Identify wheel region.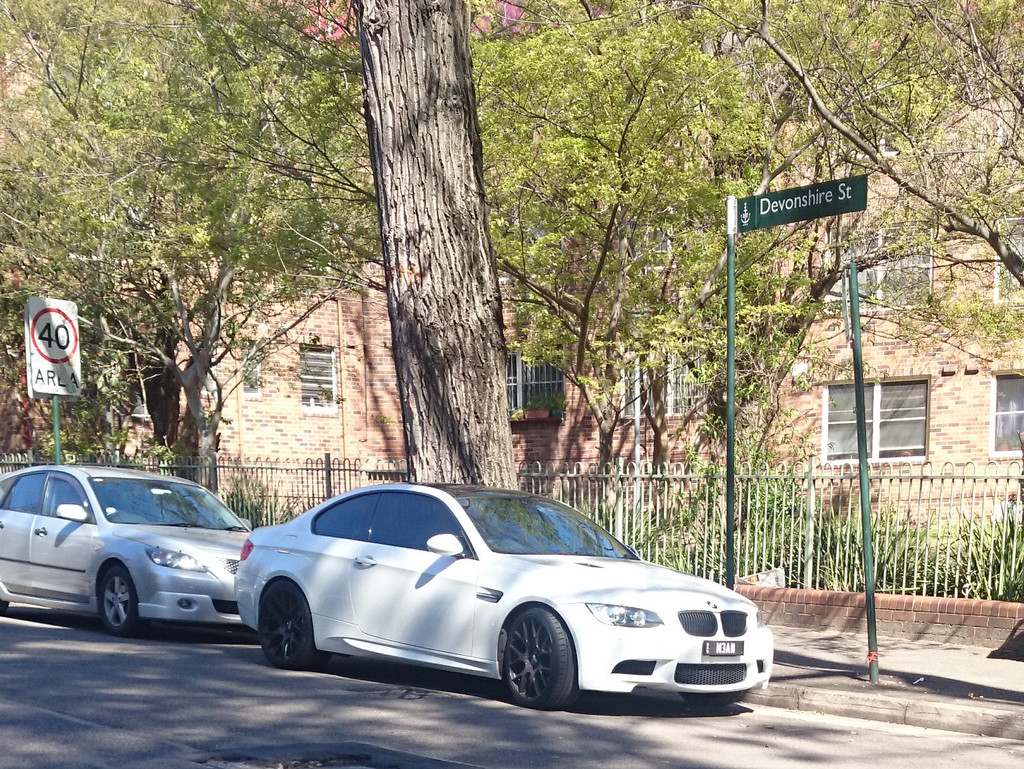
Region: 99:566:142:638.
